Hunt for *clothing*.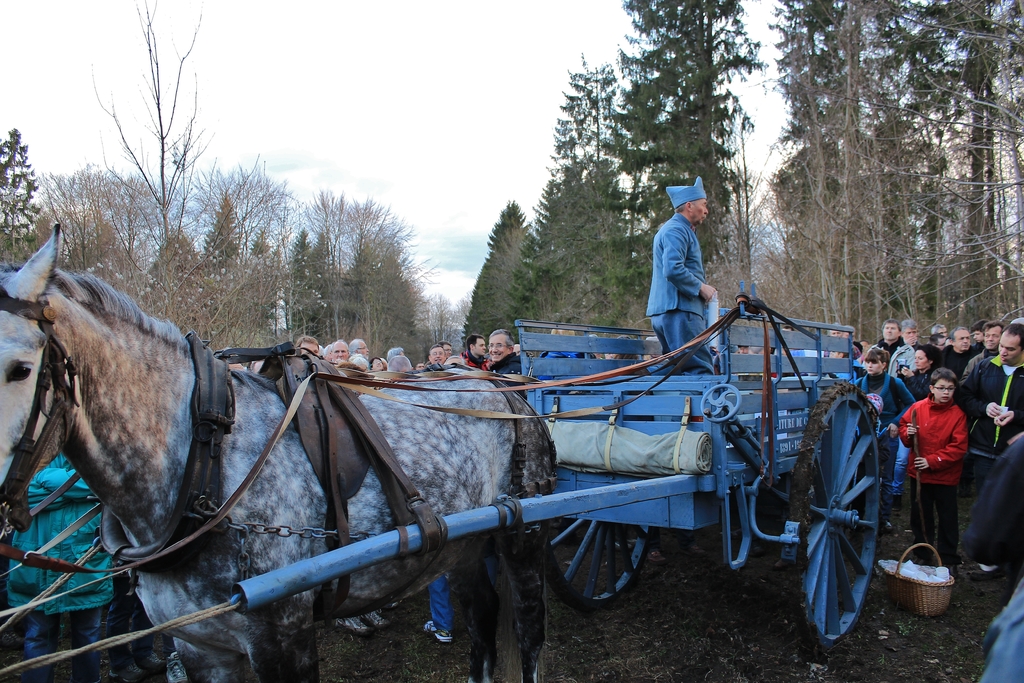
Hunted down at crop(488, 353, 524, 396).
